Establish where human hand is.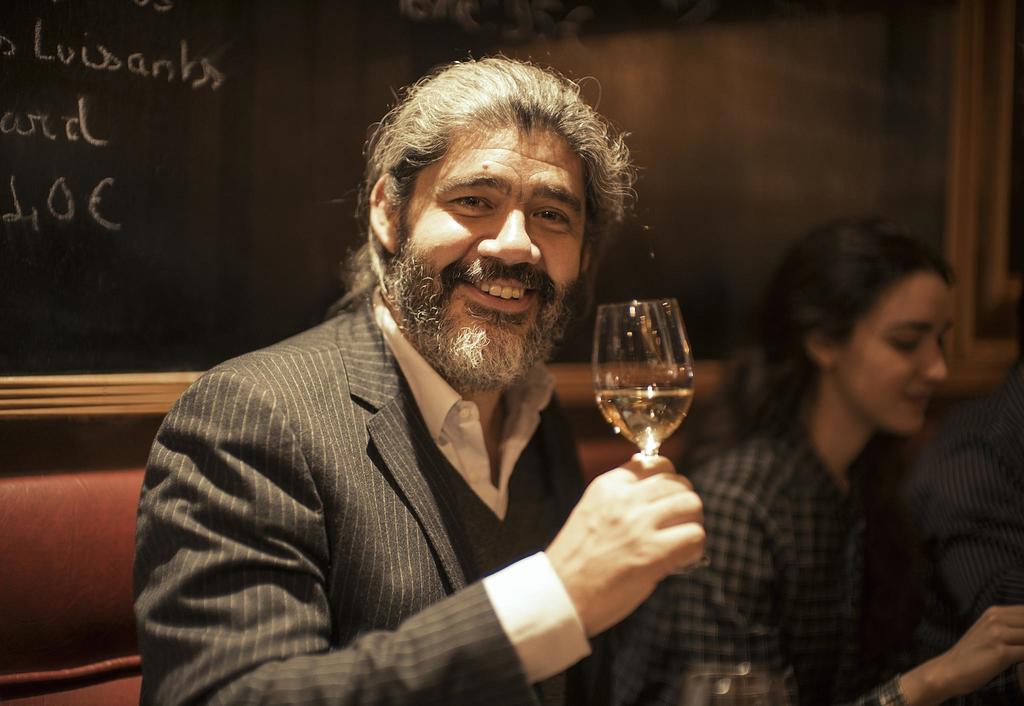
Established at select_region(941, 604, 1023, 698).
